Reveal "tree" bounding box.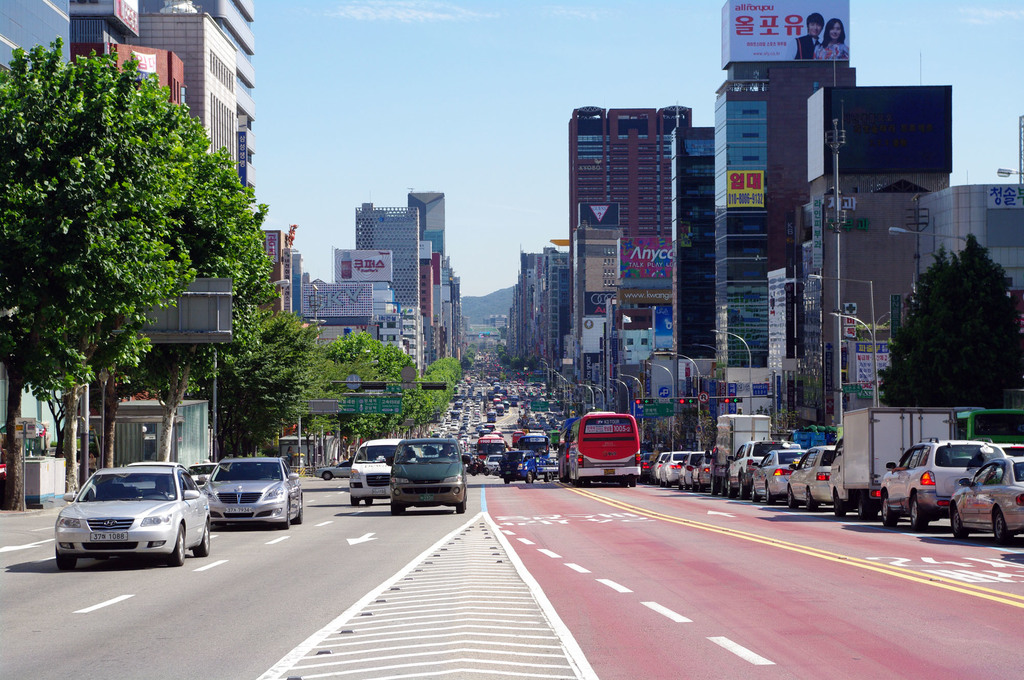
Revealed: pyautogui.locateOnScreen(890, 232, 1011, 419).
